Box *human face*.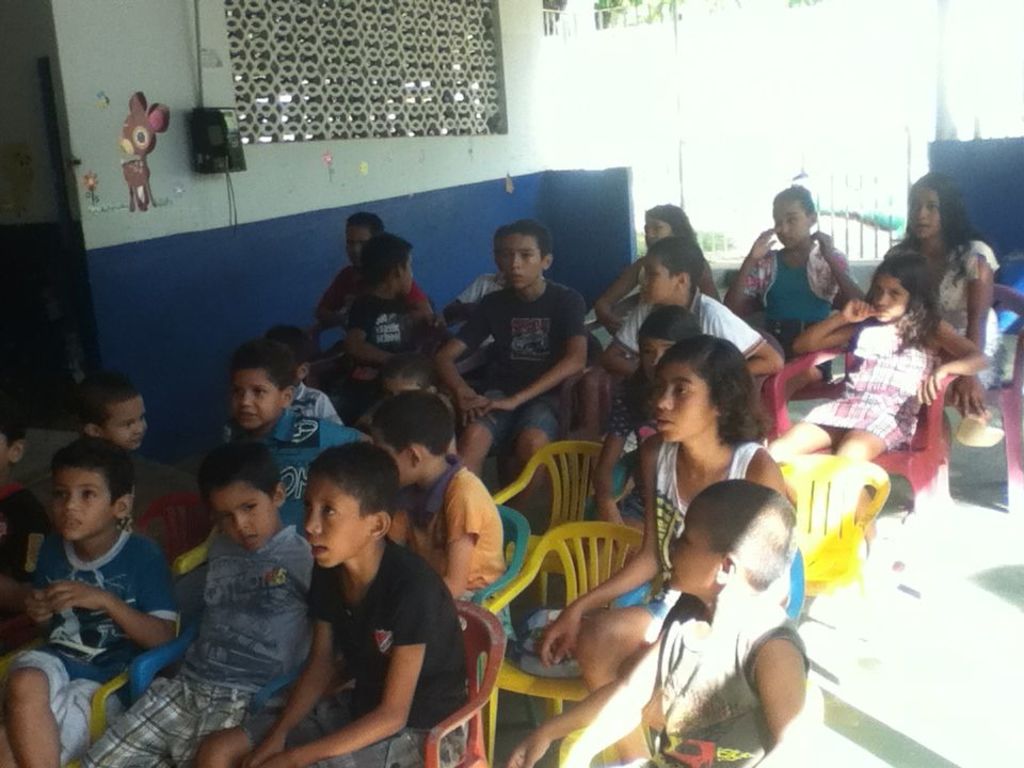
217 489 276 540.
